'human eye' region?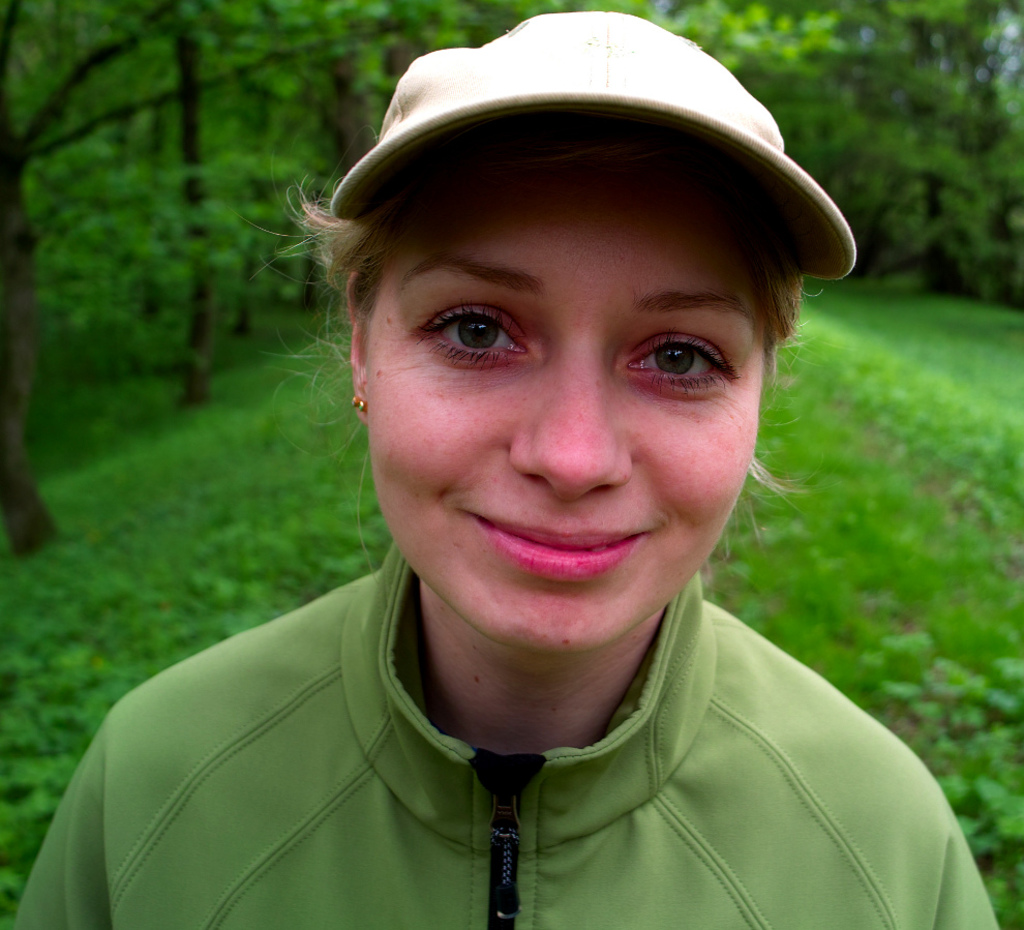
Rect(411, 296, 534, 370)
